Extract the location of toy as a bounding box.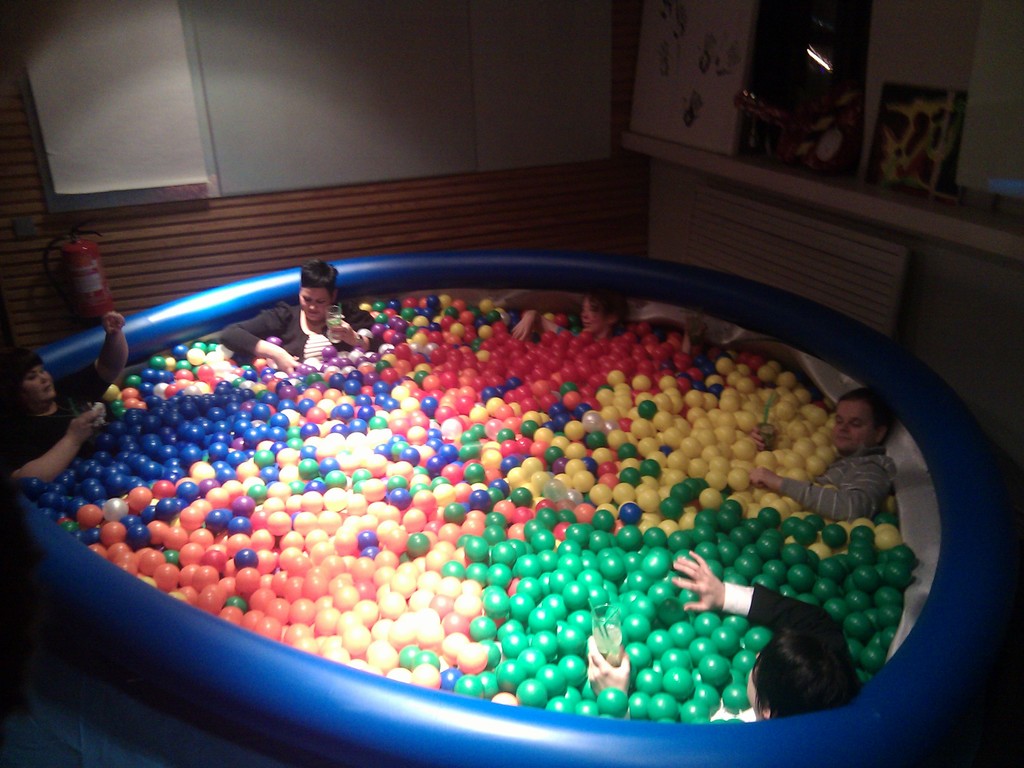
<bbox>474, 671, 501, 698</bbox>.
